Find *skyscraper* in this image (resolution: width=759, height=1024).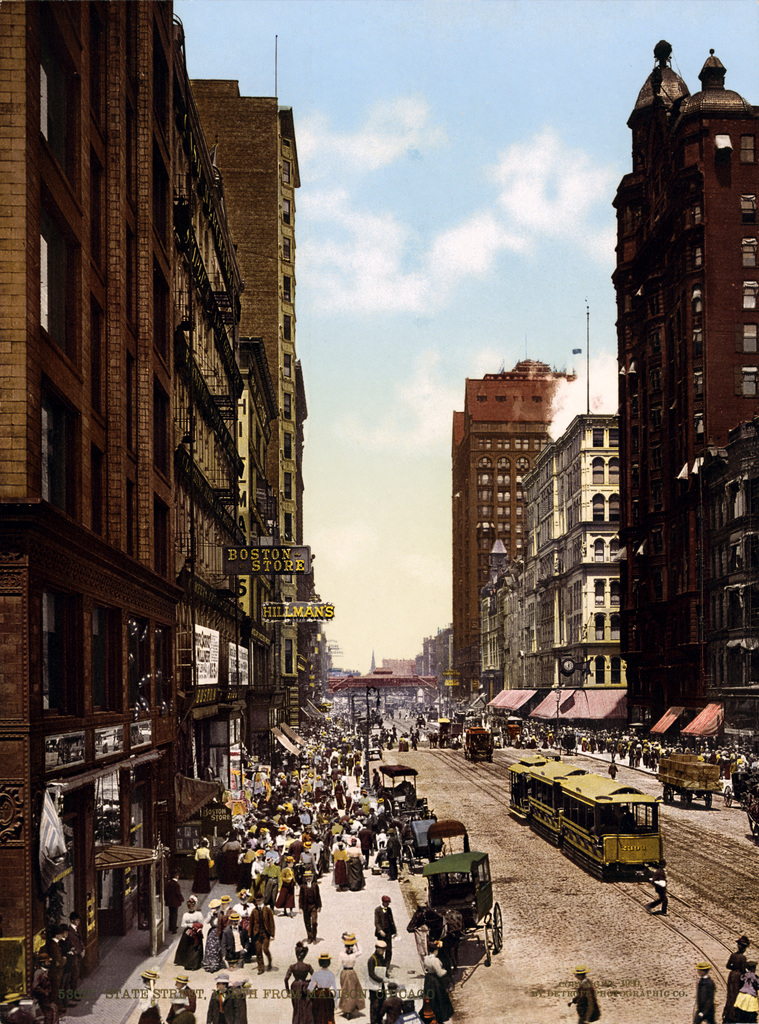
detection(614, 38, 758, 752).
